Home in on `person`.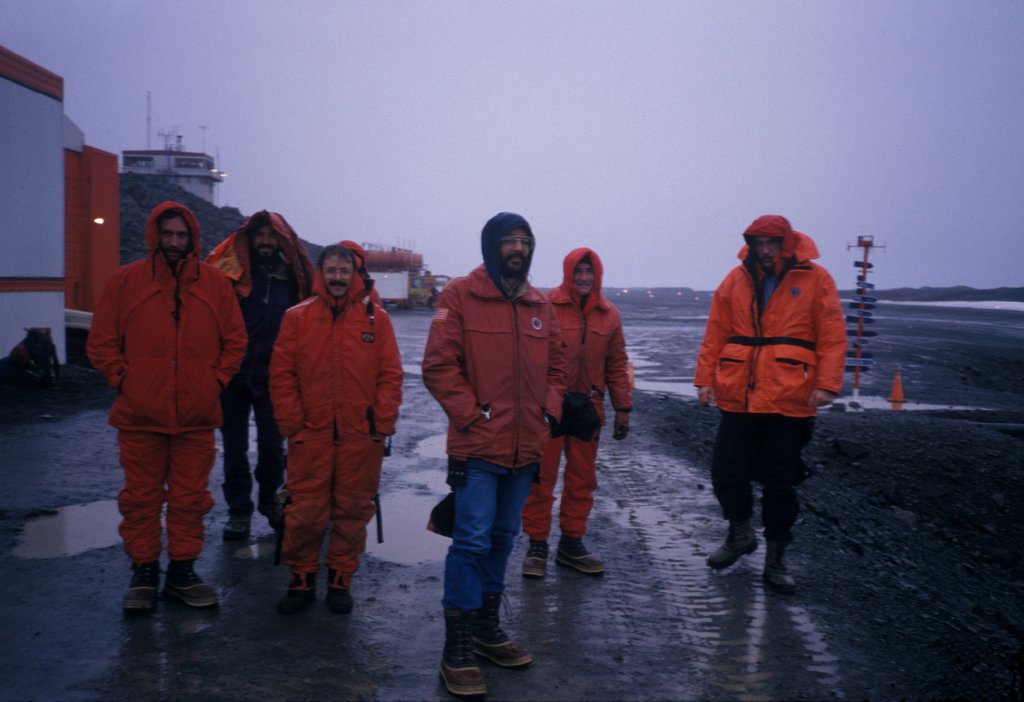
Homed in at 87/200/252/609.
